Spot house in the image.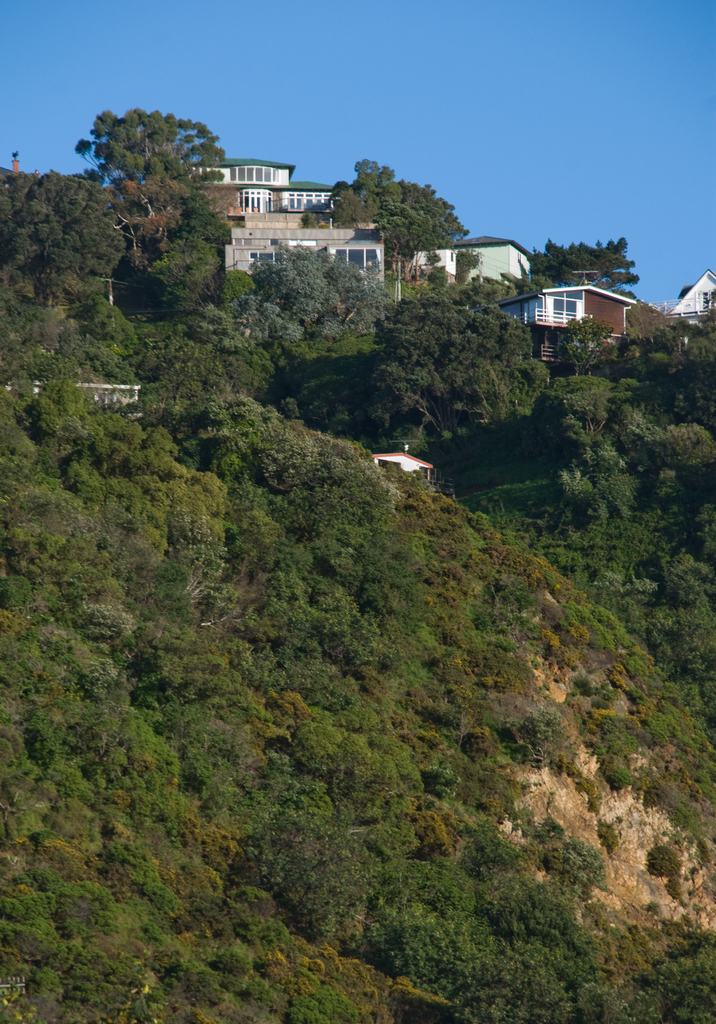
house found at x1=669 y1=267 x2=710 y2=337.
